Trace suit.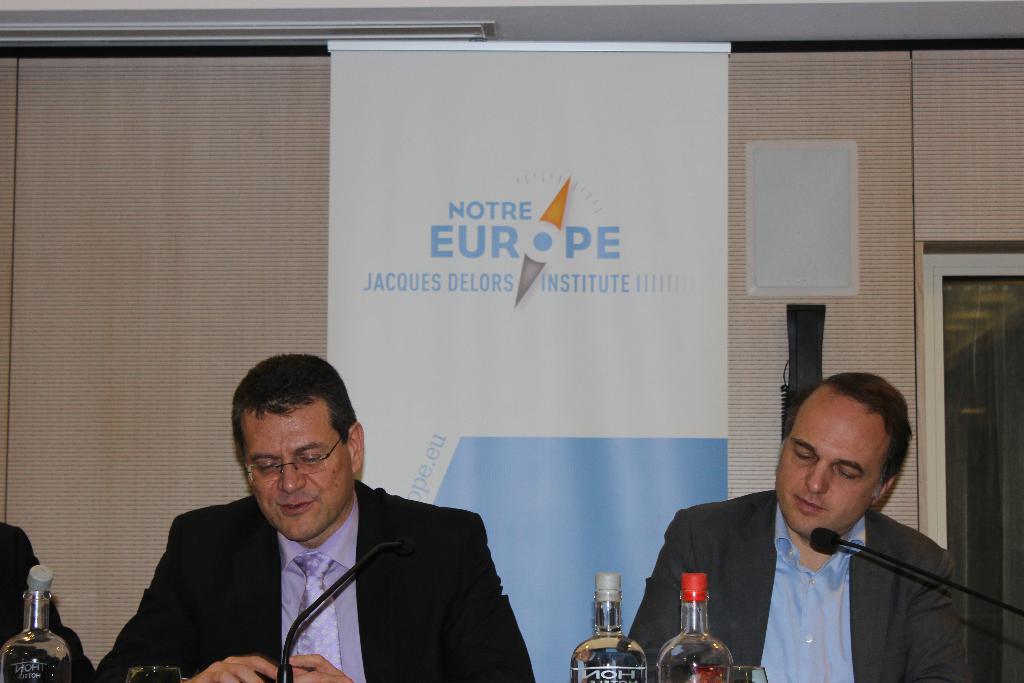
Traced to select_region(628, 490, 970, 682).
